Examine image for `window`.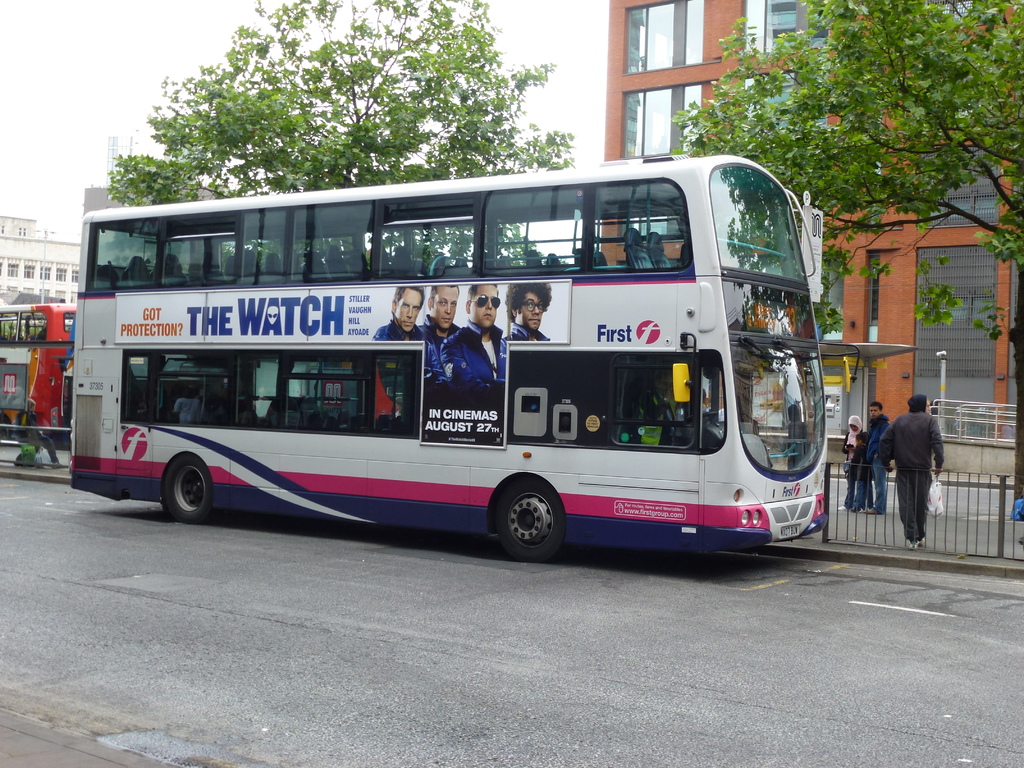
Examination result: <box>39,264,52,277</box>.
